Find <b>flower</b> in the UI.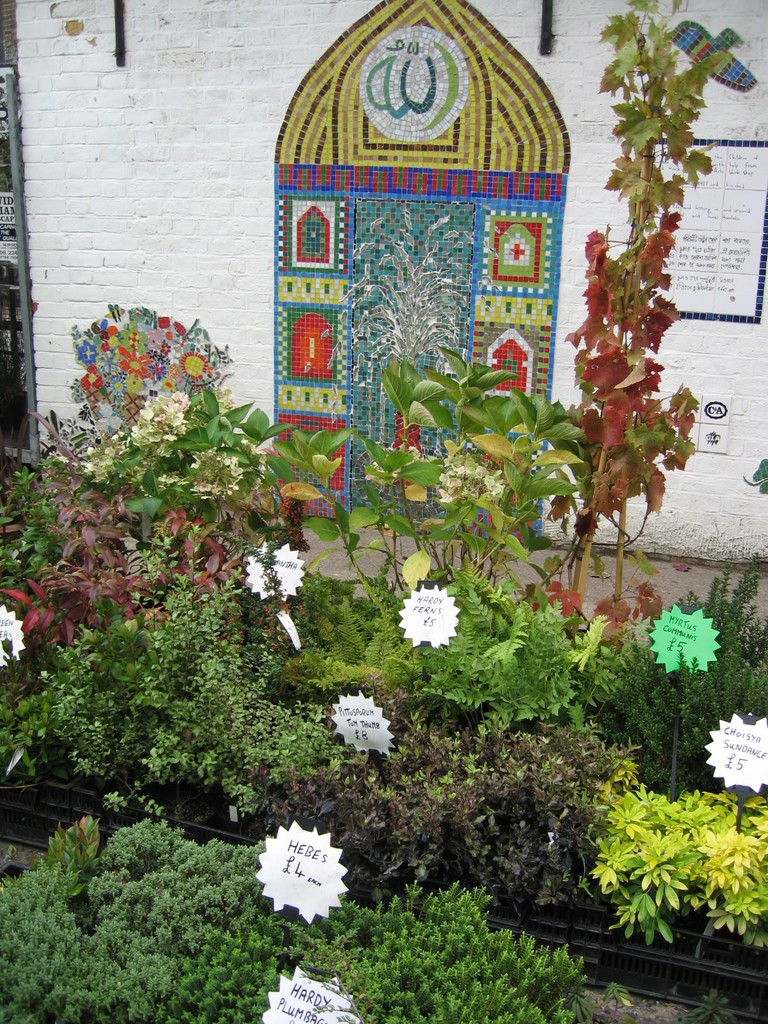
UI element at [253, 820, 351, 927].
